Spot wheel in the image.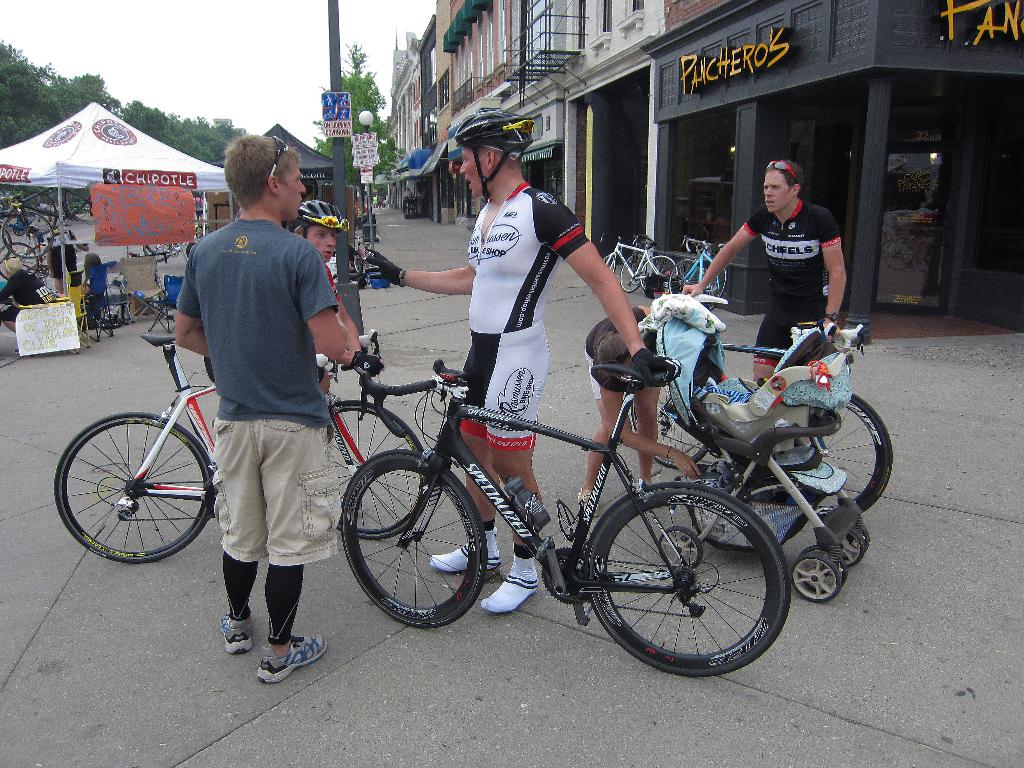
wheel found at (339, 448, 486, 628).
